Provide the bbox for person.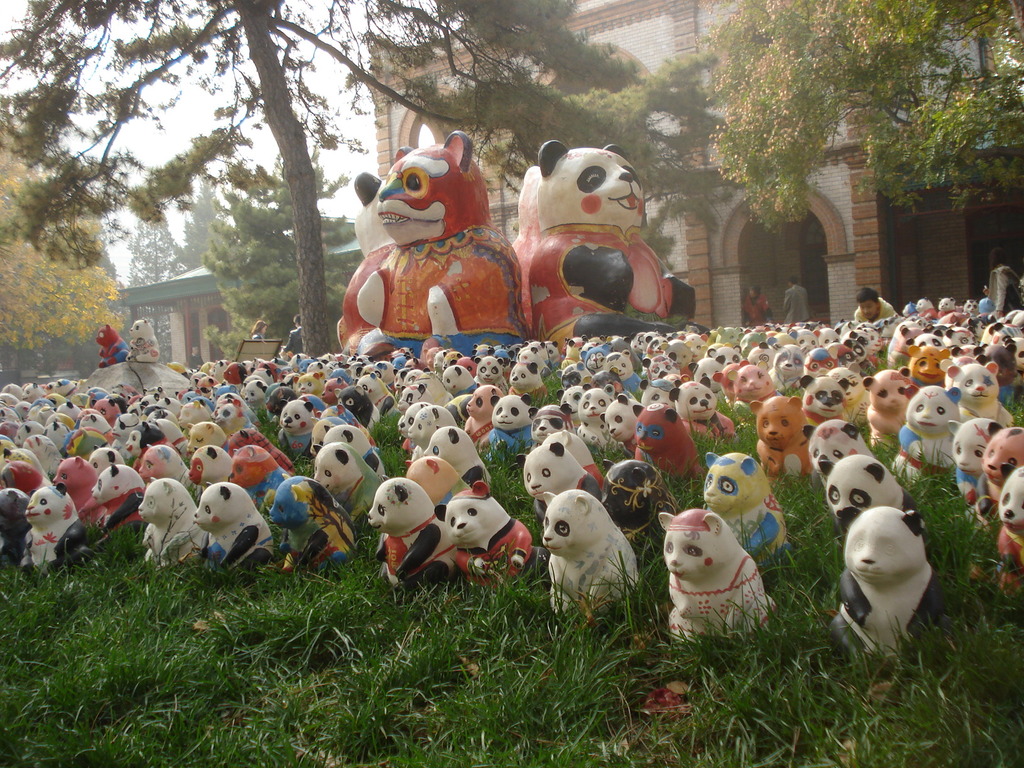
Rect(850, 285, 897, 321).
